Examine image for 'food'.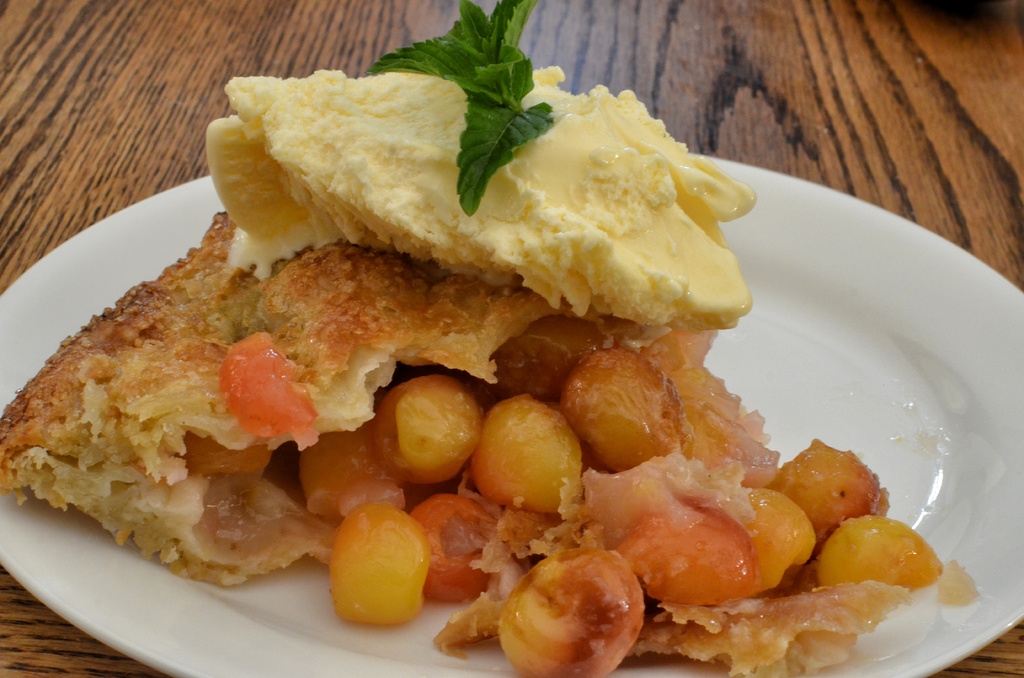
Examination result: 0 0 980 677.
